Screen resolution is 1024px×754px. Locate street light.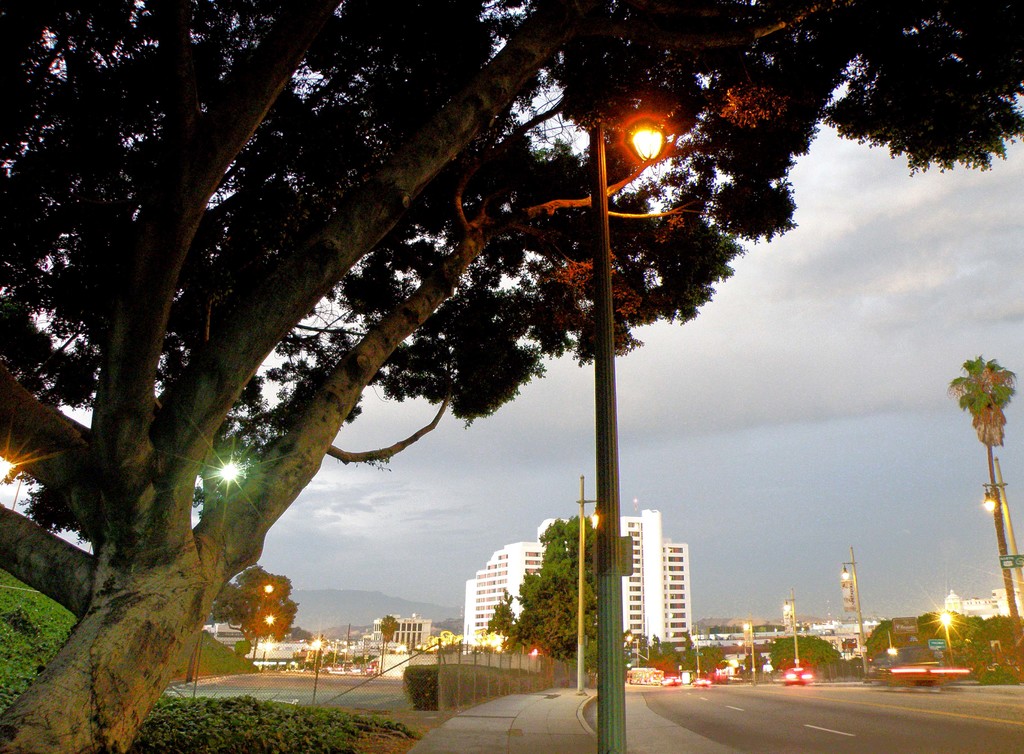
[738, 618, 755, 686].
